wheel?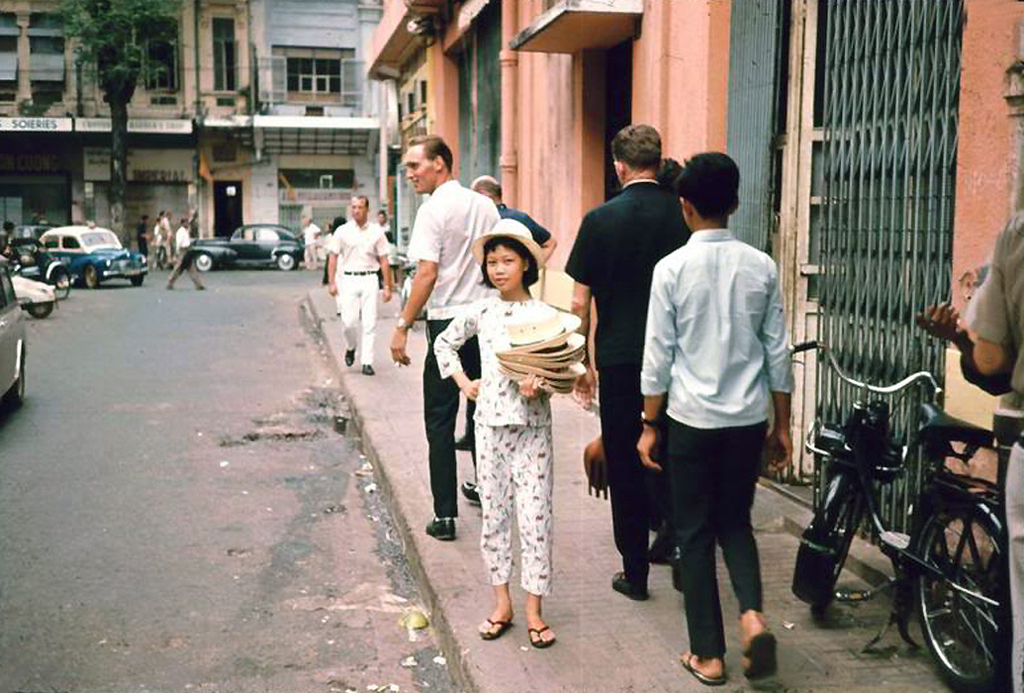
box(791, 473, 871, 616)
